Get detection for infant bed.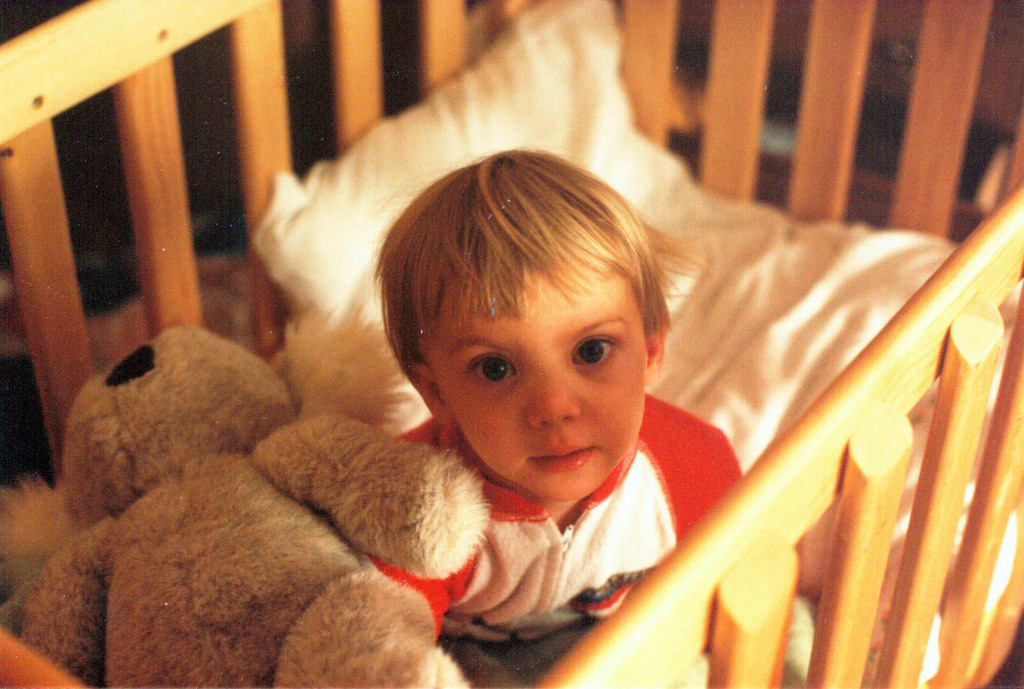
Detection: <bbox>0, 0, 1023, 688</bbox>.
